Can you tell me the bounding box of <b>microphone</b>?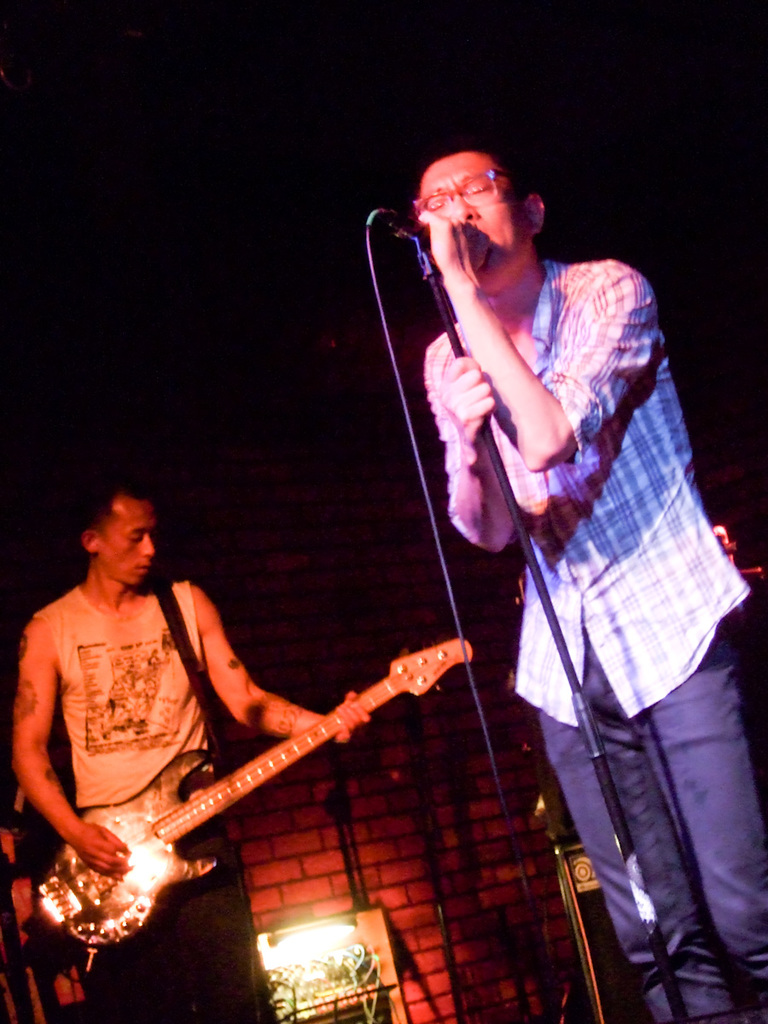
locate(387, 207, 433, 242).
